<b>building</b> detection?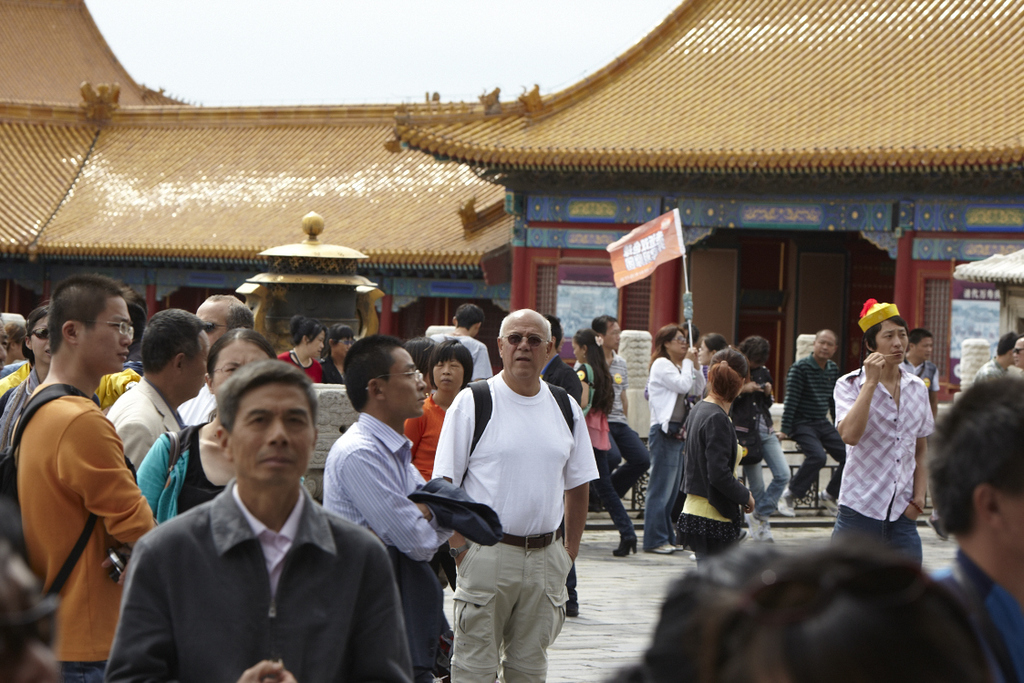
<bbox>388, 0, 1023, 521</bbox>
